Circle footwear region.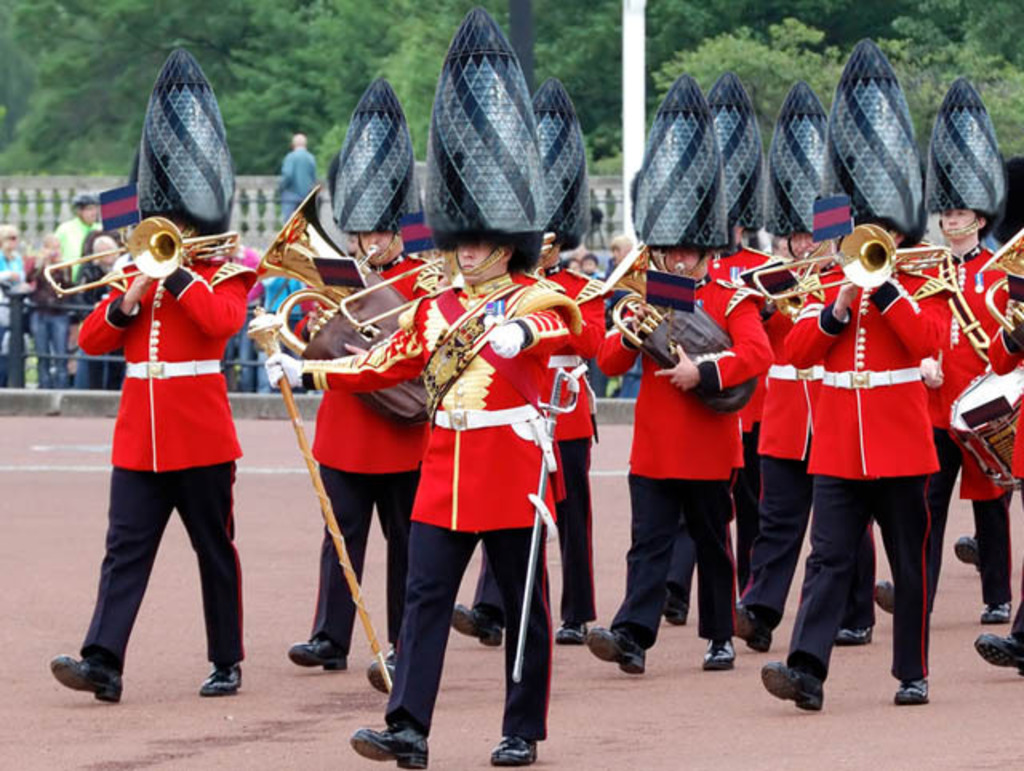
Region: <box>888,675,928,702</box>.
